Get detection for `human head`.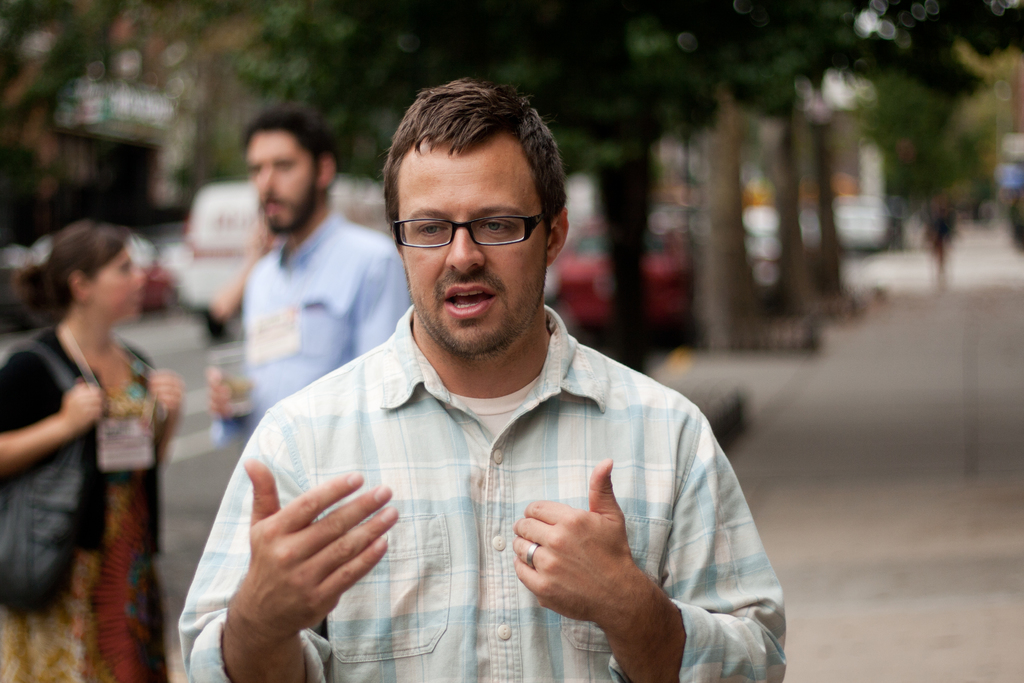
Detection: {"x1": 378, "y1": 80, "x2": 571, "y2": 338}.
